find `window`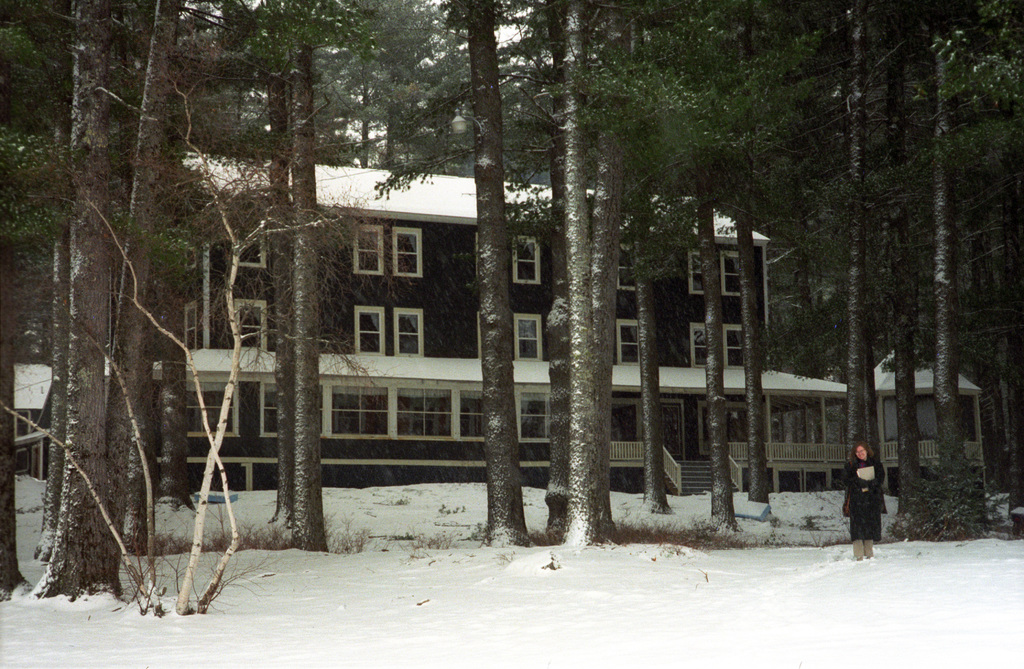
620,247,635,293
